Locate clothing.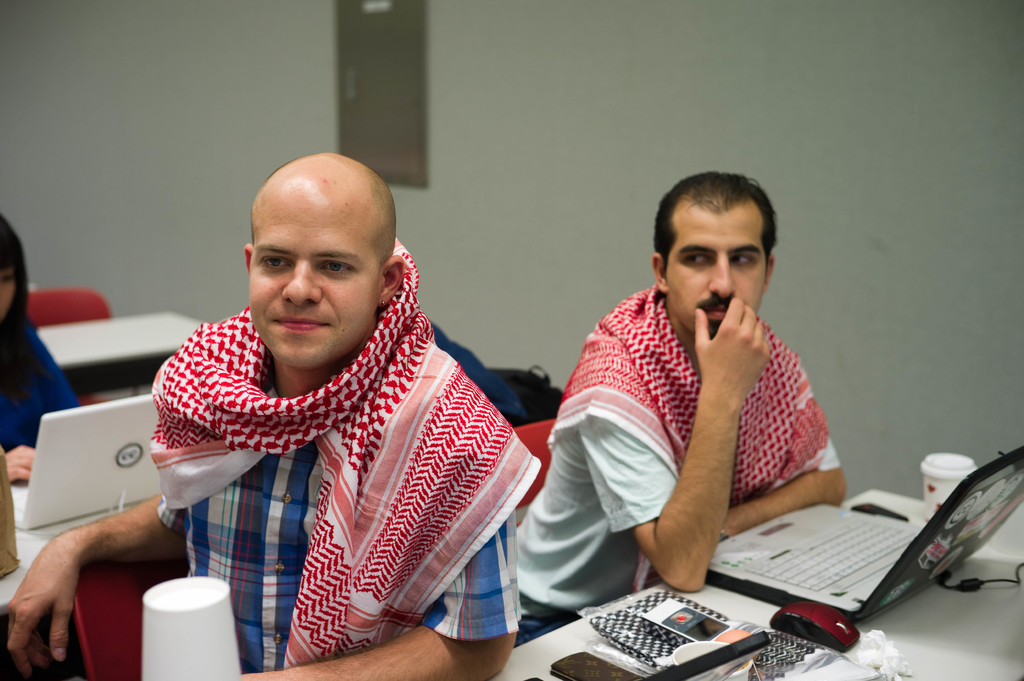
Bounding box: Rect(0, 312, 93, 459).
